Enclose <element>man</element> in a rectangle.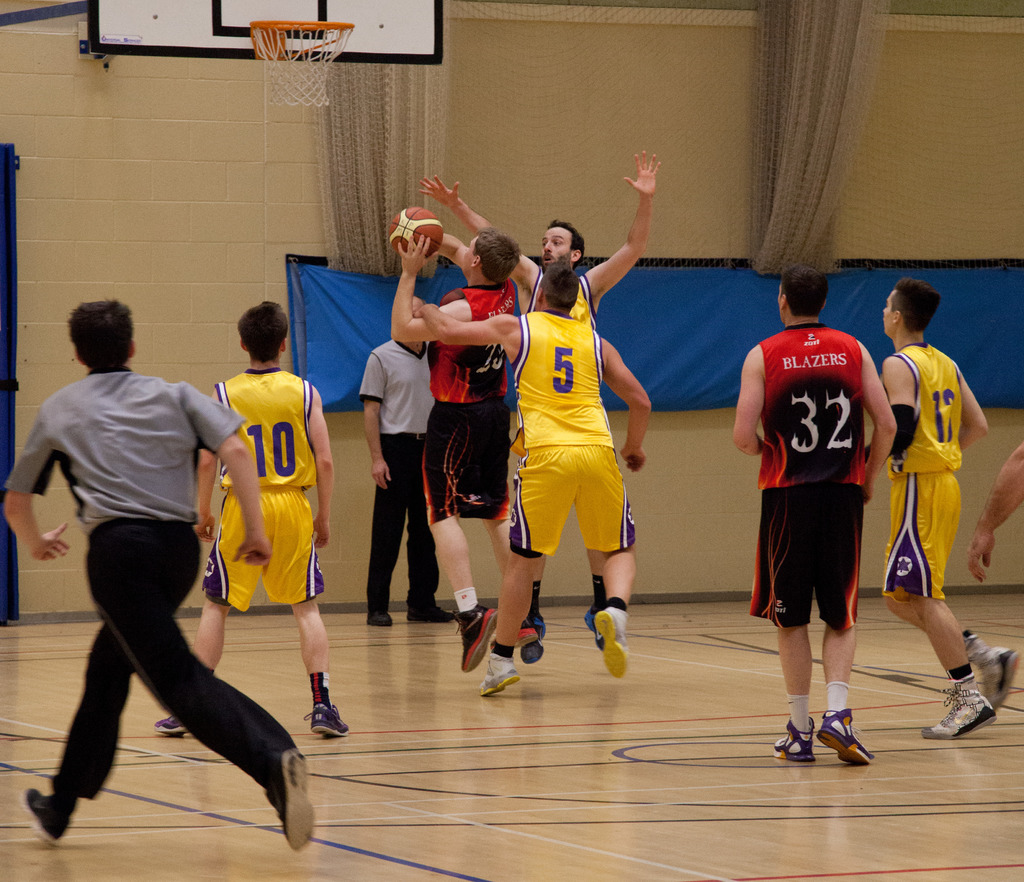
[x1=732, y1=266, x2=897, y2=764].
